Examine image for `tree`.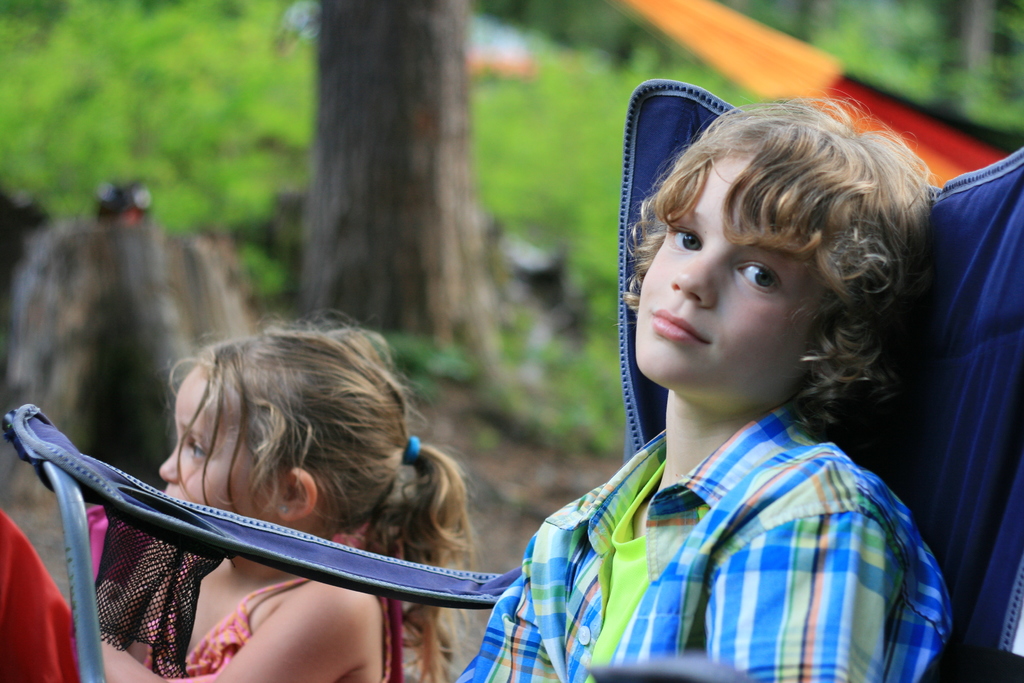
Examination result: 254, 3, 556, 333.
